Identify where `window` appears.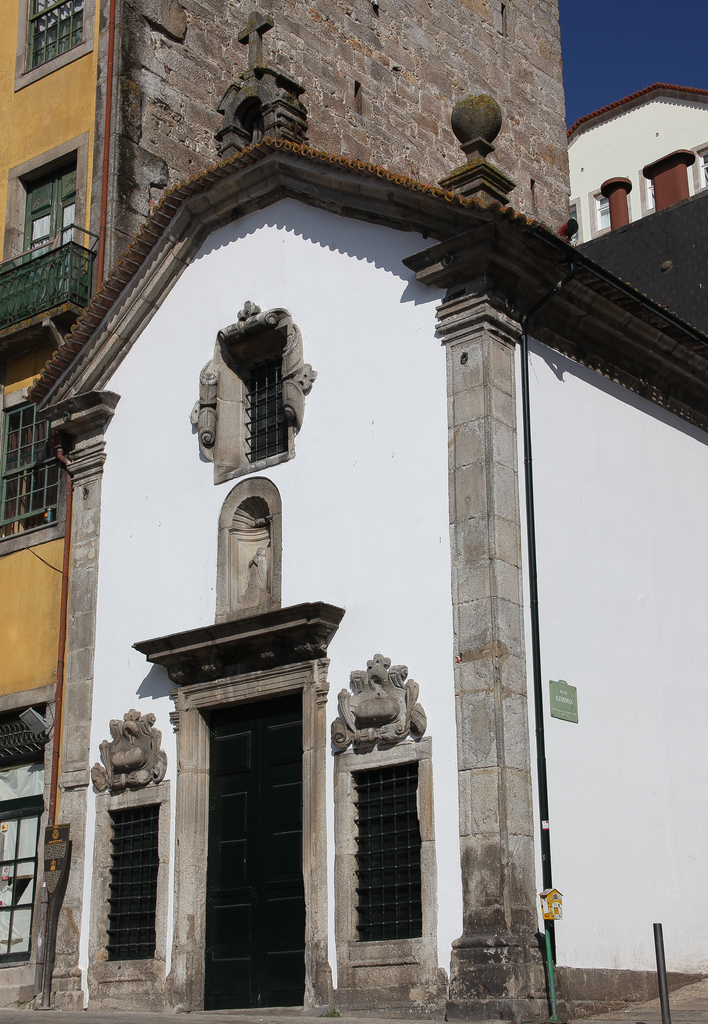
Appears at locate(0, 399, 72, 531).
